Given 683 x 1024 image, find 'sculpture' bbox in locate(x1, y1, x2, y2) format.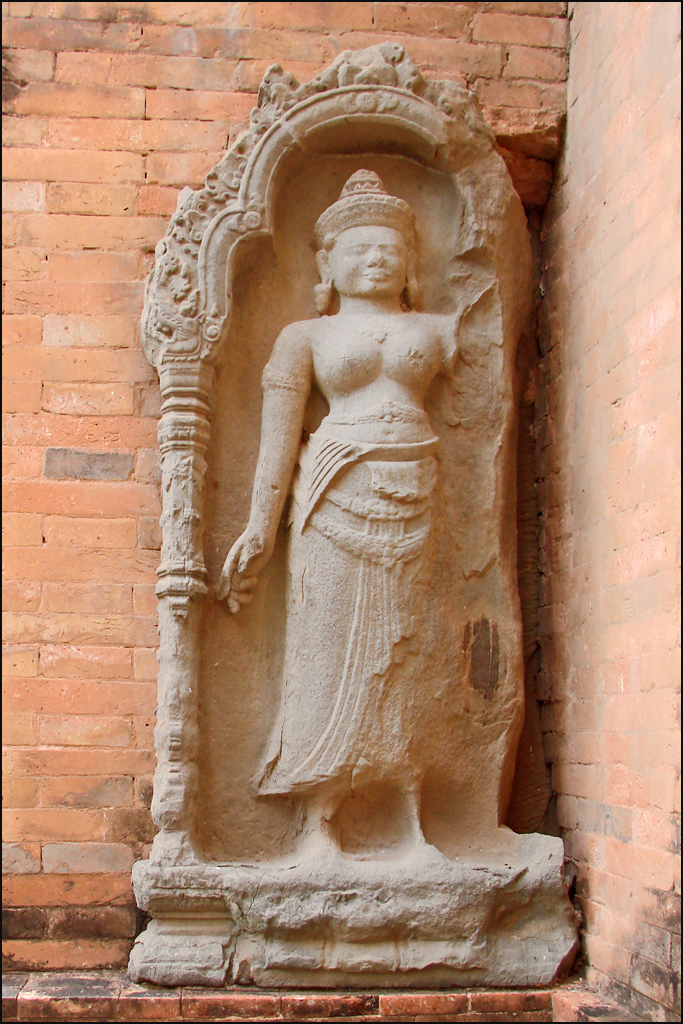
locate(211, 157, 463, 859).
